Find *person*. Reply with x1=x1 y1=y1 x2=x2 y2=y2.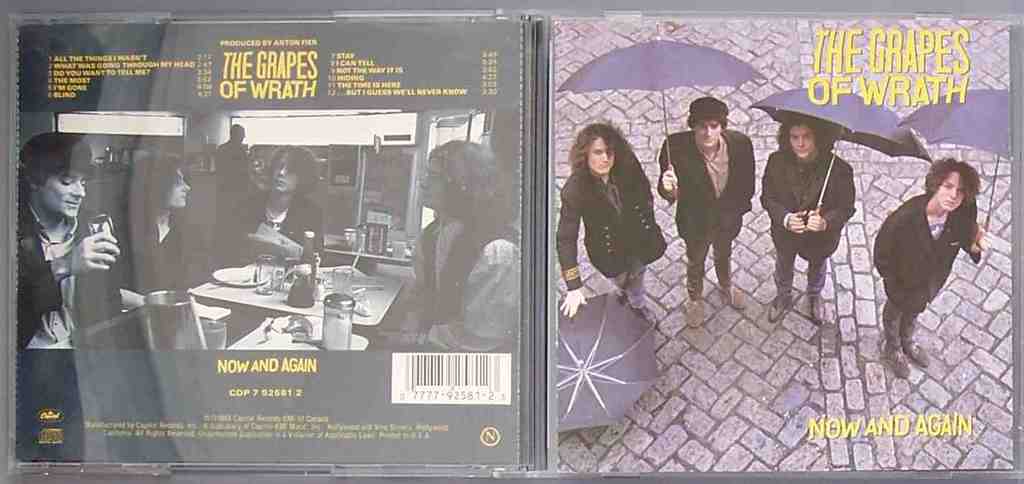
x1=214 y1=144 x2=322 y2=261.
